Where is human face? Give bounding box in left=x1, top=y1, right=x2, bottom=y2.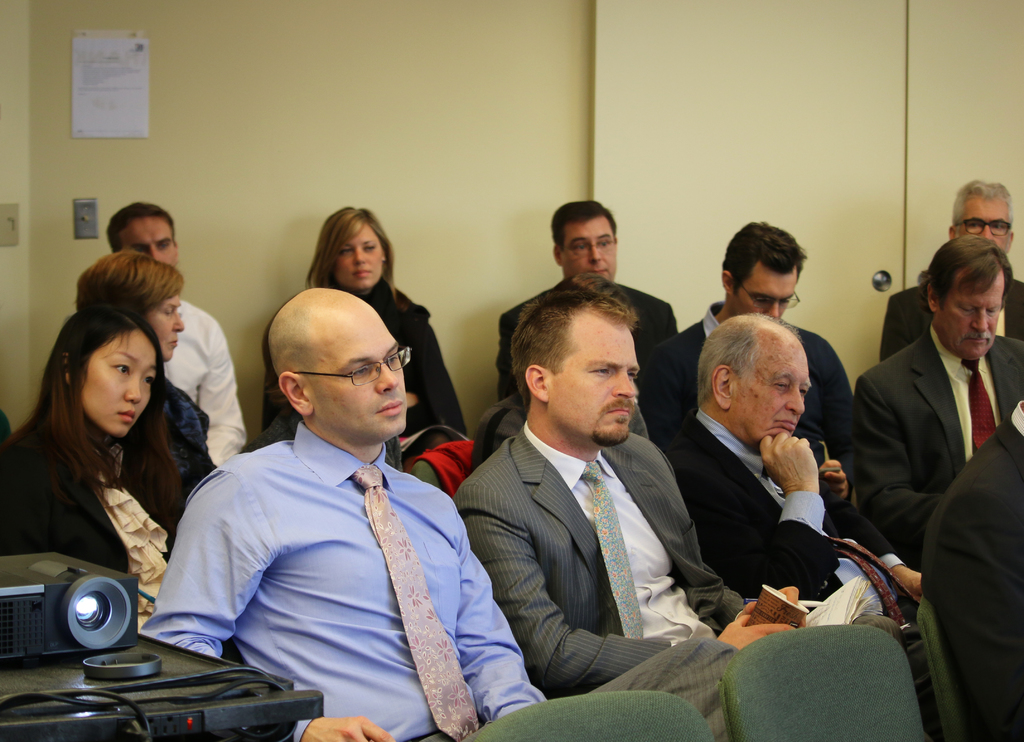
left=723, top=323, right=812, bottom=449.
